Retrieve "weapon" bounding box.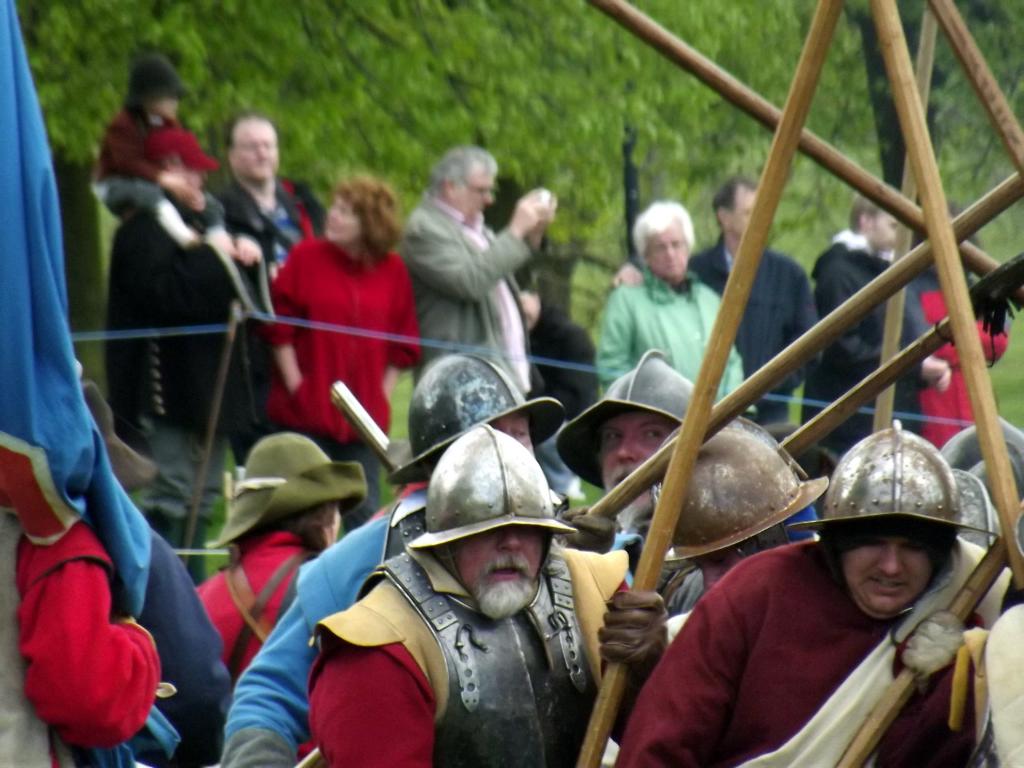
Bounding box: x1=869, y1=9, x2=941, y2=432.
